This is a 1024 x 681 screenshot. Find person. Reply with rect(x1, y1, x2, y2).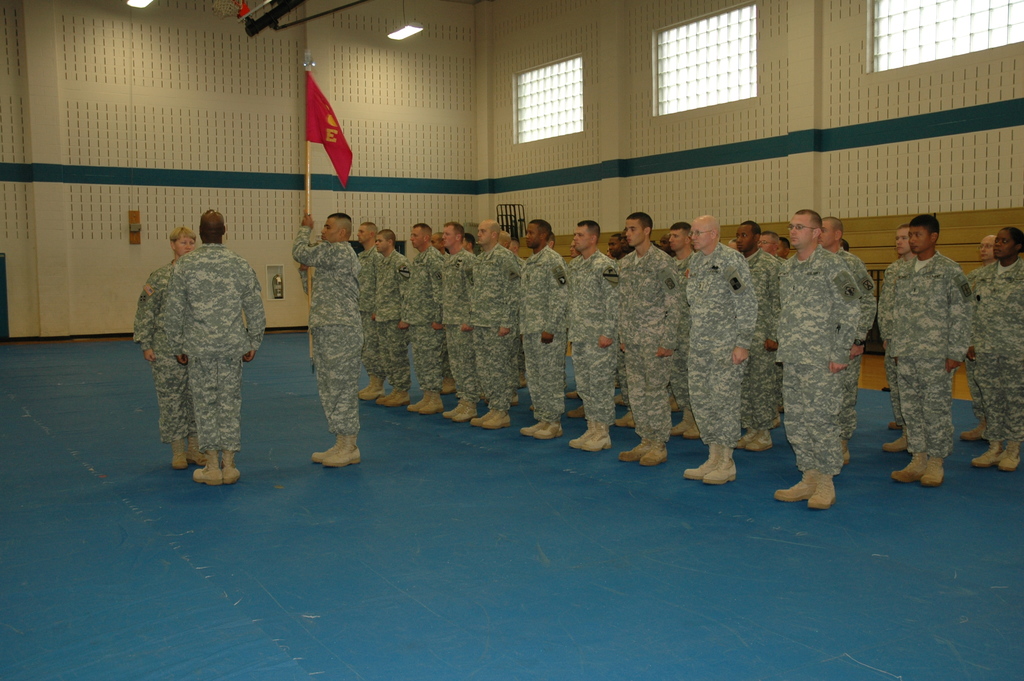
rect(899, 225, 907, 259).
